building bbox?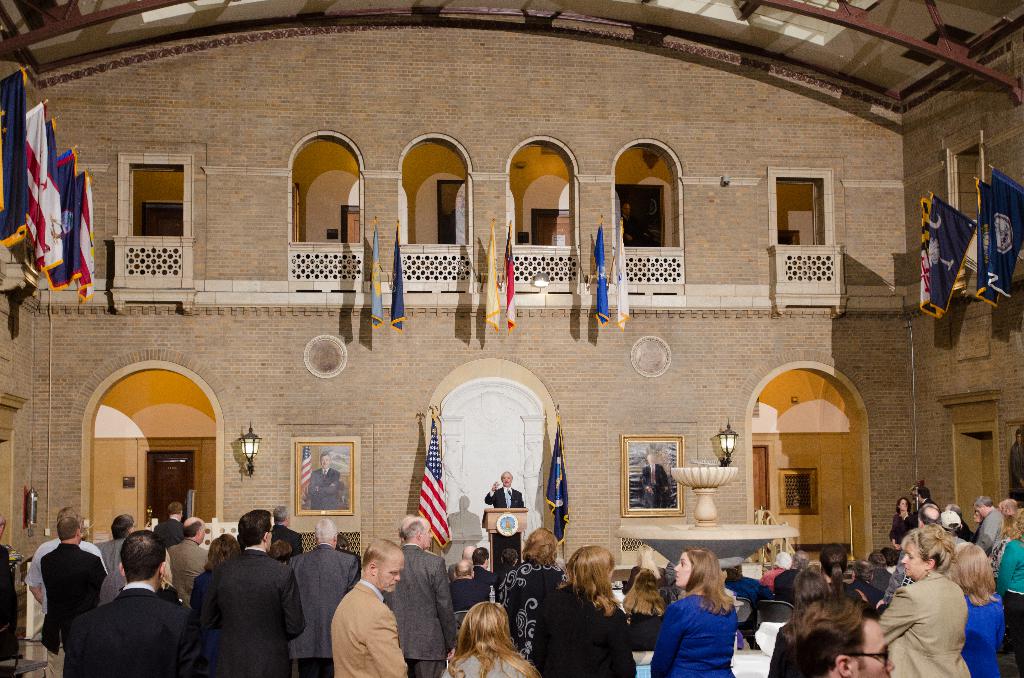
(0, 0, 1023, 672)
